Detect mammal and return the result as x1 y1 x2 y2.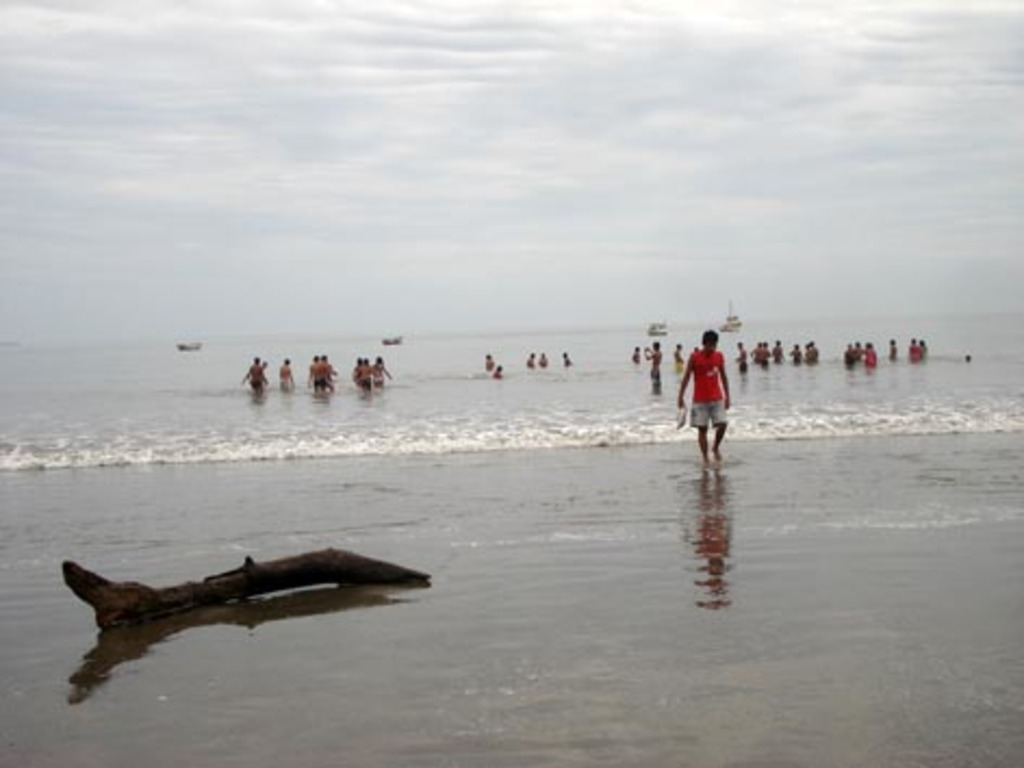
651 310 746 473.
